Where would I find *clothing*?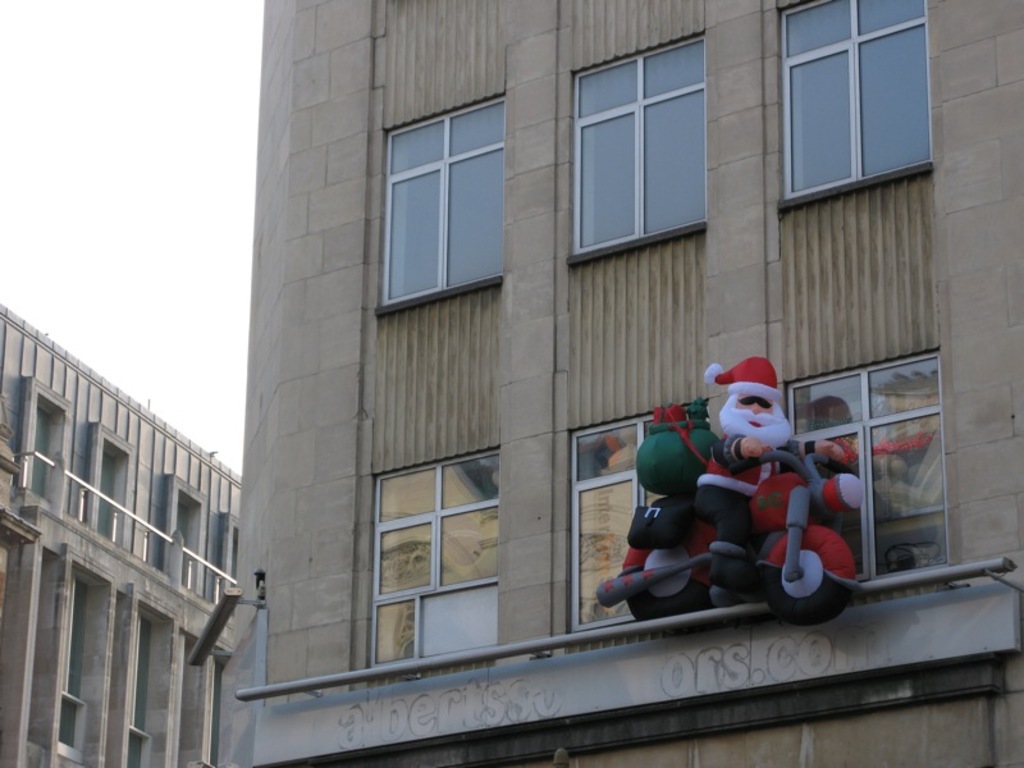
At (left=699, top=440, right=812, bottom=497).
